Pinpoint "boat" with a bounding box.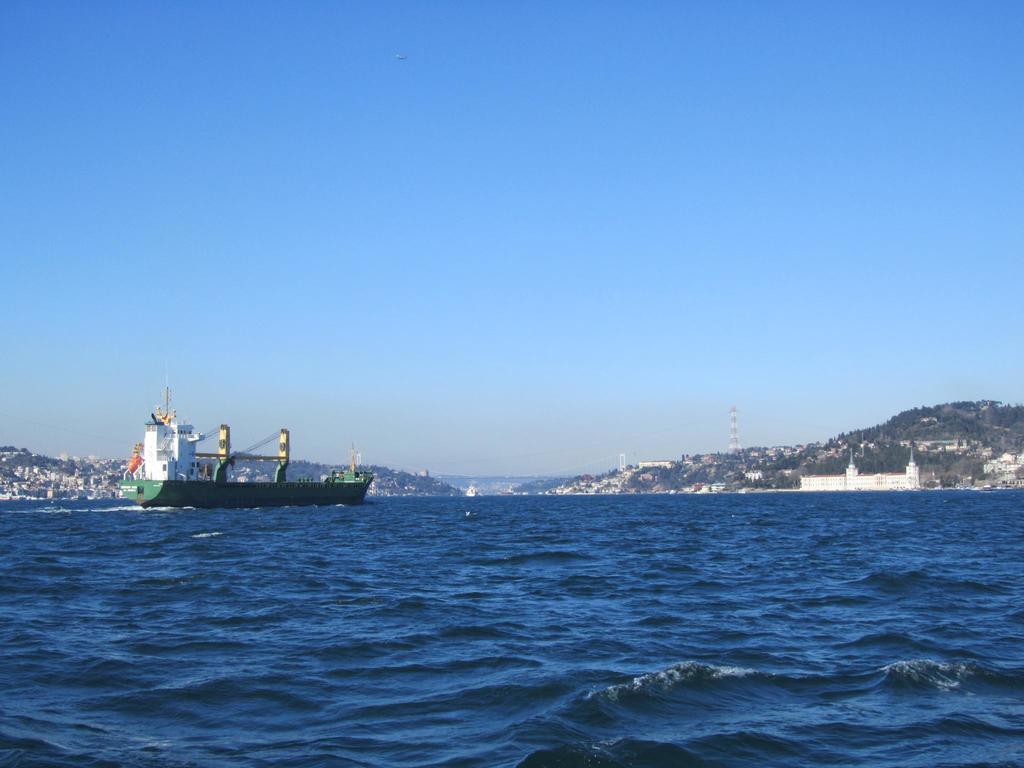
109, 401, 378, 520.
